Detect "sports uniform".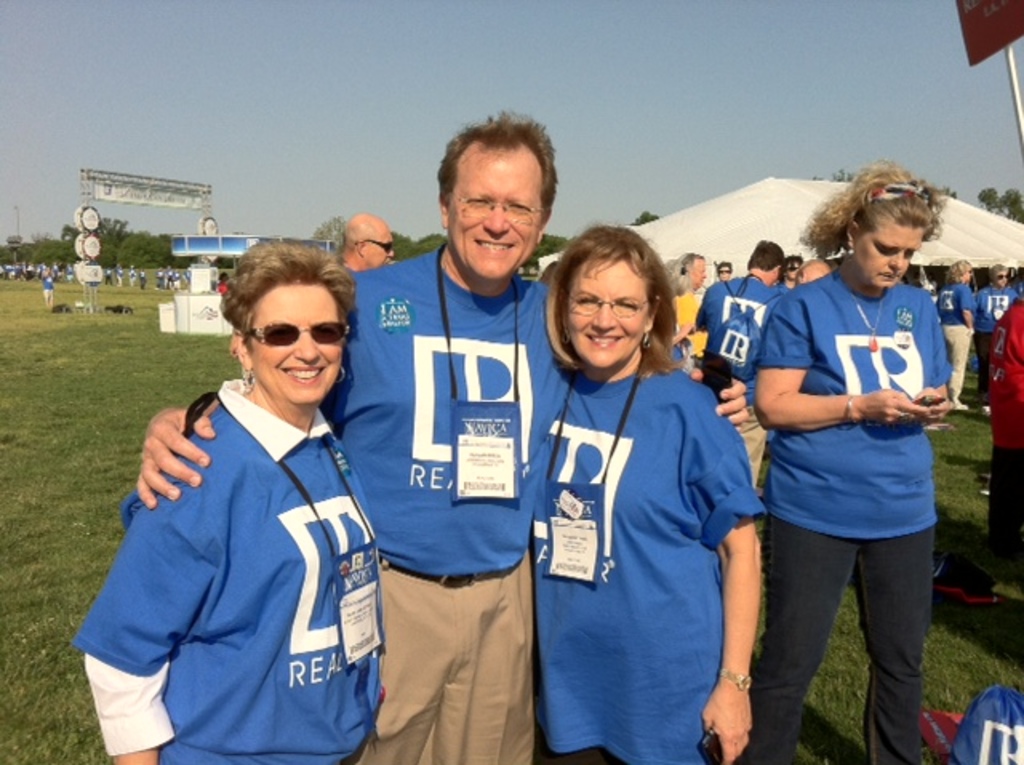
Detected at 562,346,760,763.
